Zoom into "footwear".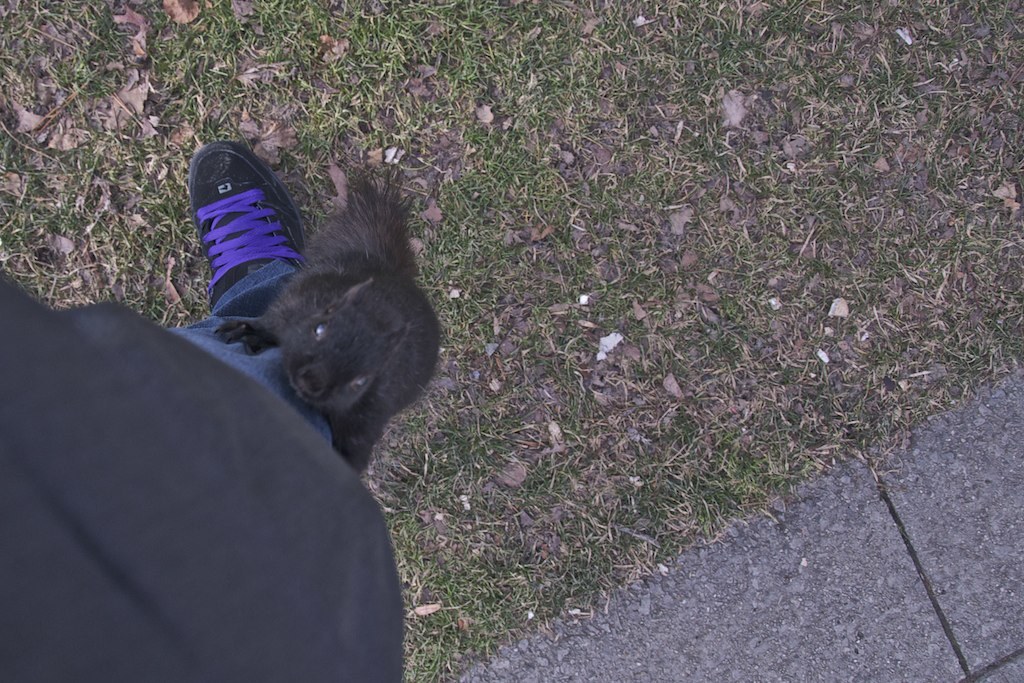
Zoom target: <region>177, 138, 304, 328</region>.
